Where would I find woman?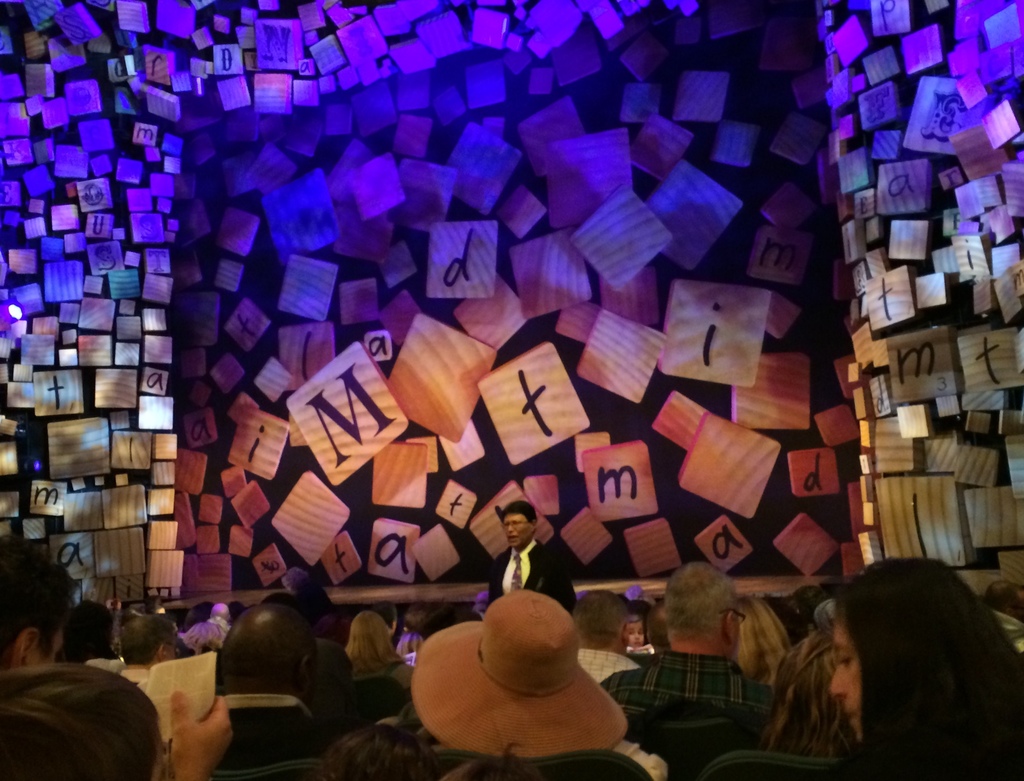
At pyautogui.locateOnScreen(753, 623, 863, 771).
